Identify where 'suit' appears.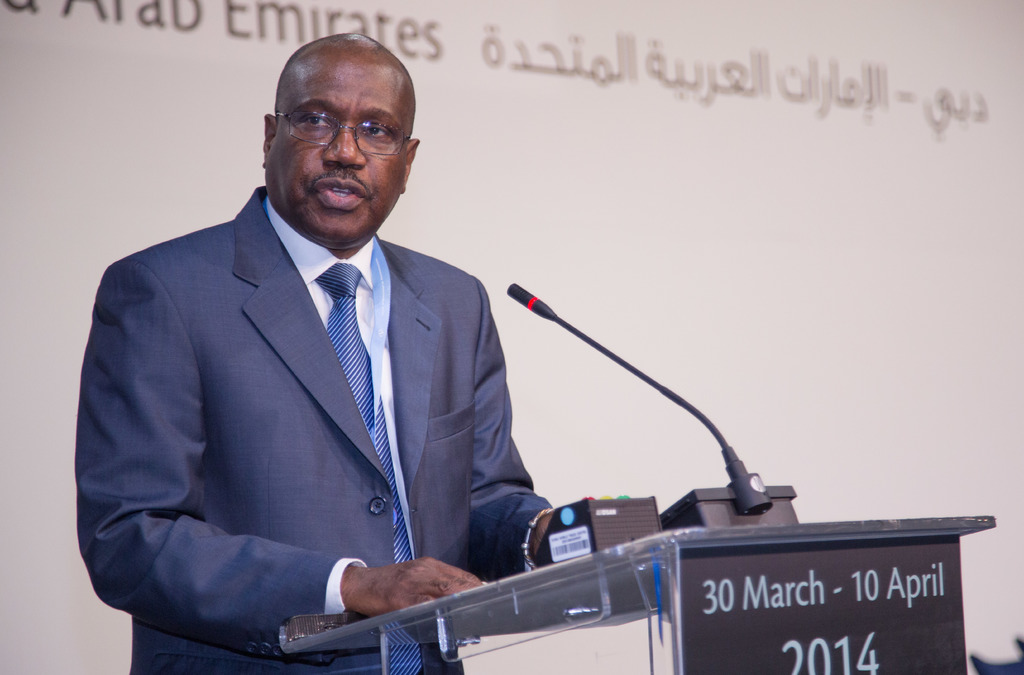
Appears at box=[86, 118, 543, 662].
